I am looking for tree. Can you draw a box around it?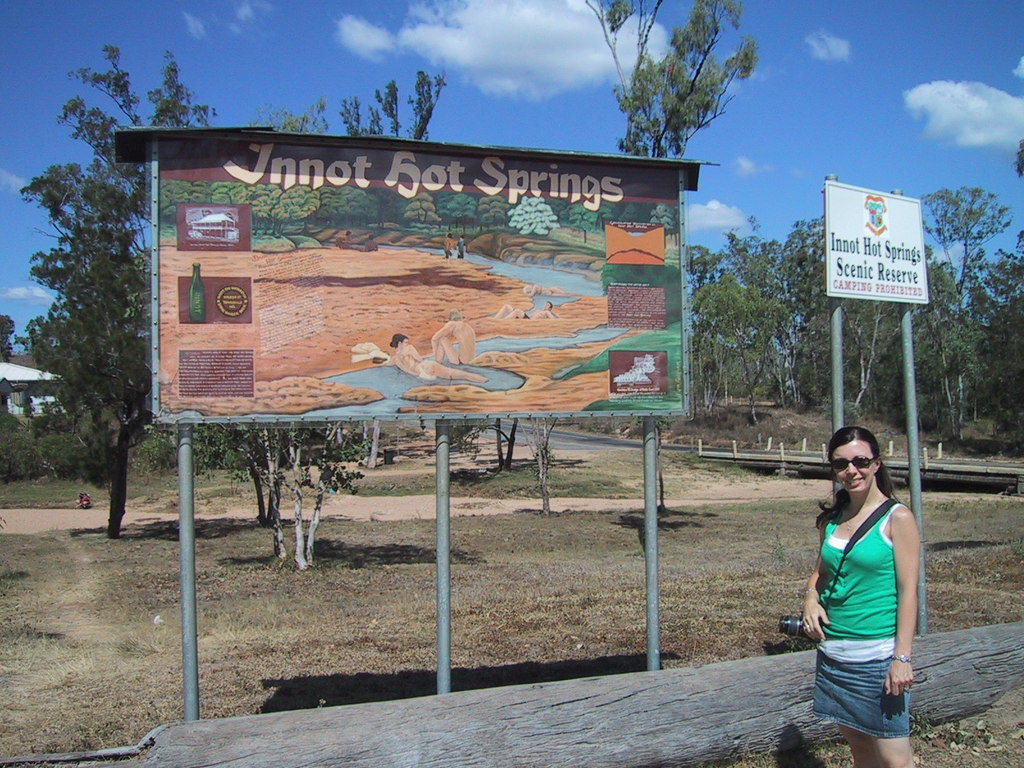
Sure, the bounding box is detection(212, 418, 419, 582).
